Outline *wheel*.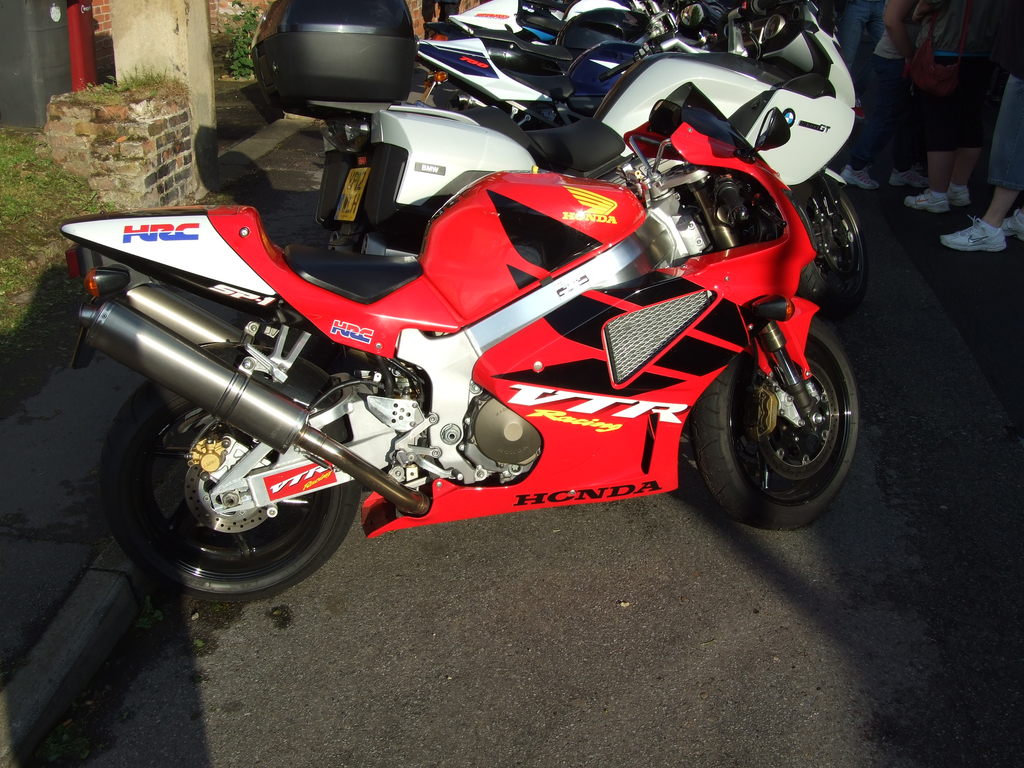
Outline: {"x1": 102, "y1": 341, "x2": 361, "y2": 605}.
